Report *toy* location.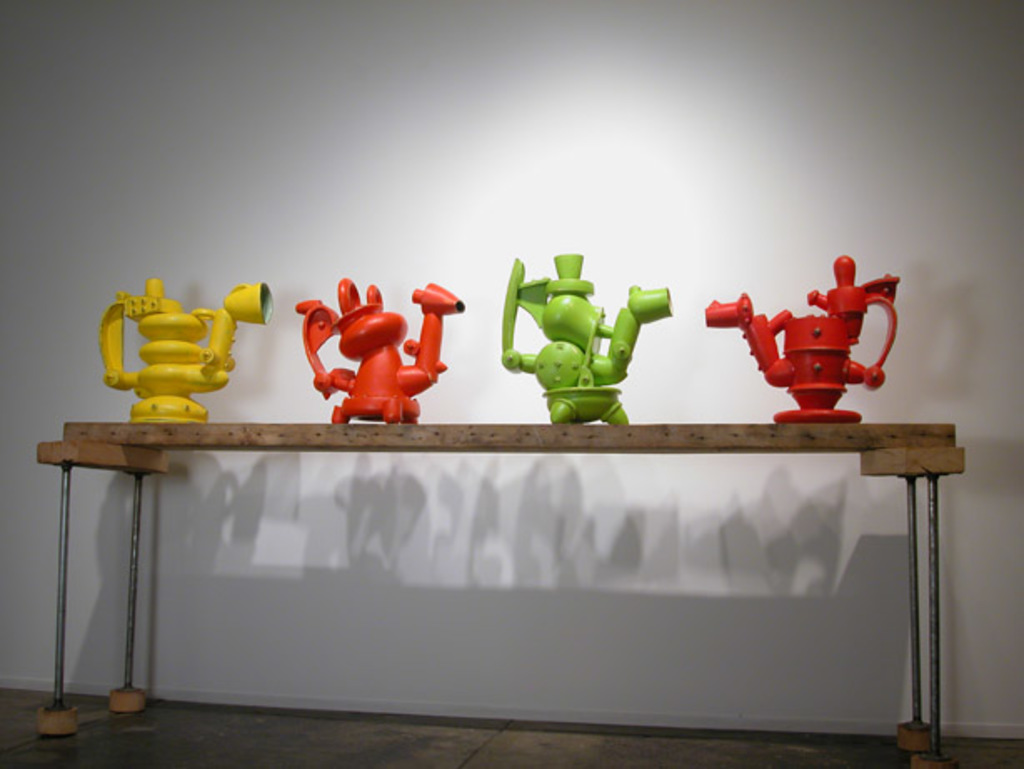
Report: 710 257 901 420.
